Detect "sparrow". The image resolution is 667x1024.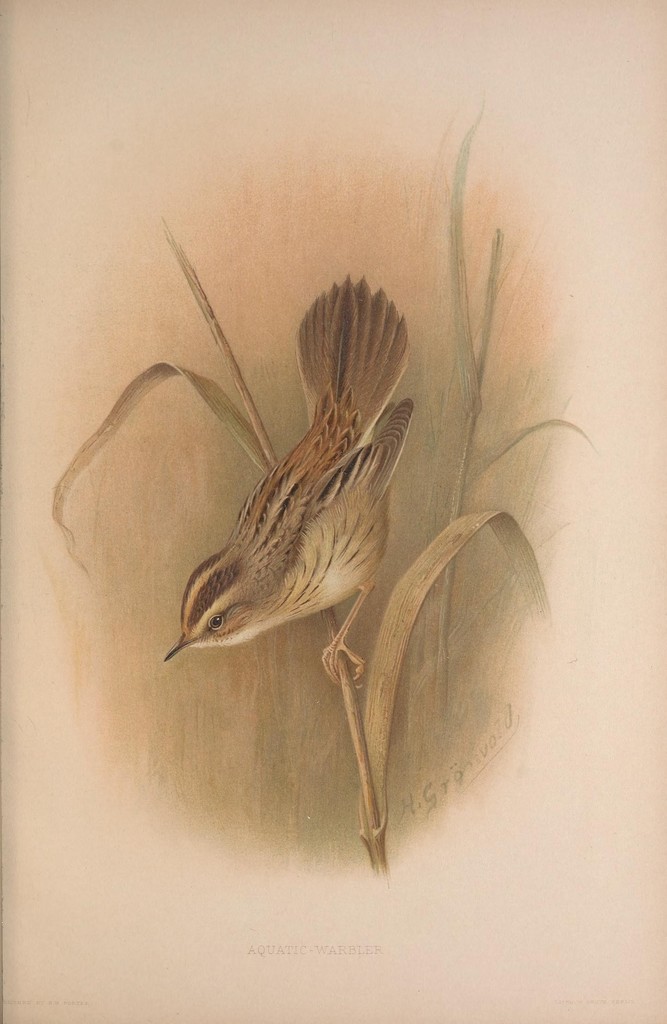
x1=167 y1=274 x2=416 y2=680.
